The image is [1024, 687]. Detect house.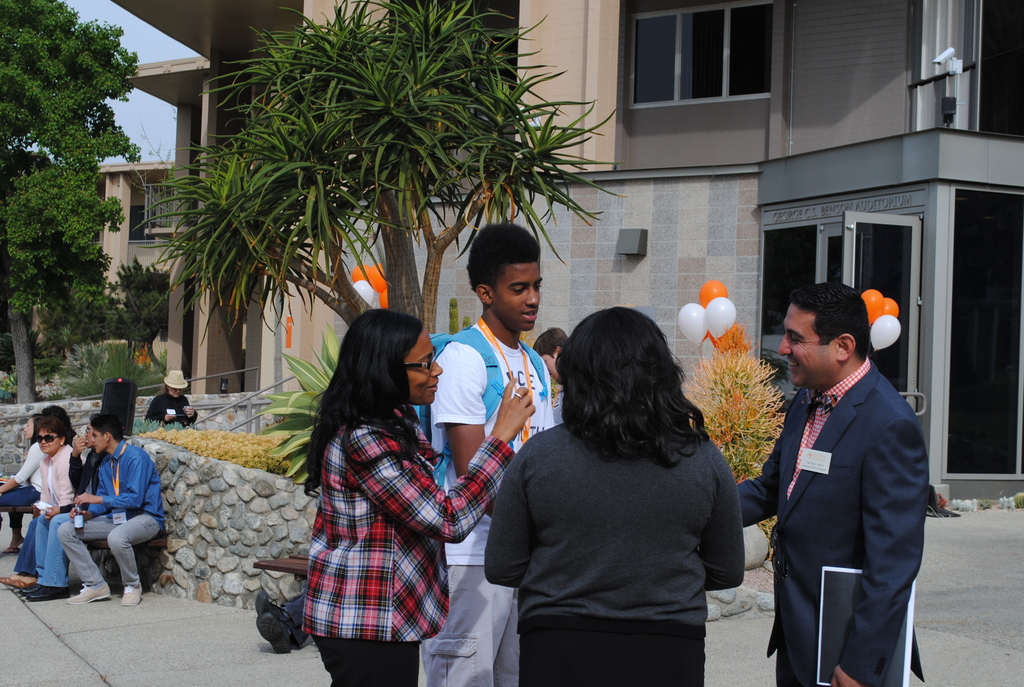
Detection: region(90, 0, 1023, 505).
